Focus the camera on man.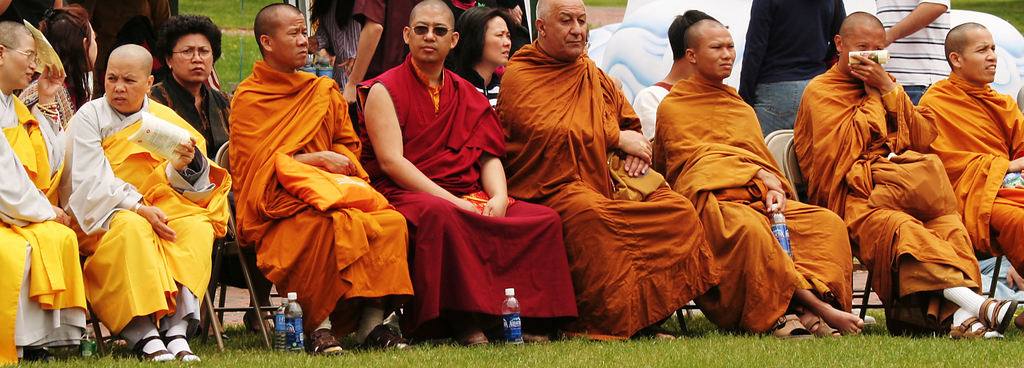
Focus region: rect(356, 0, 578, 345).
